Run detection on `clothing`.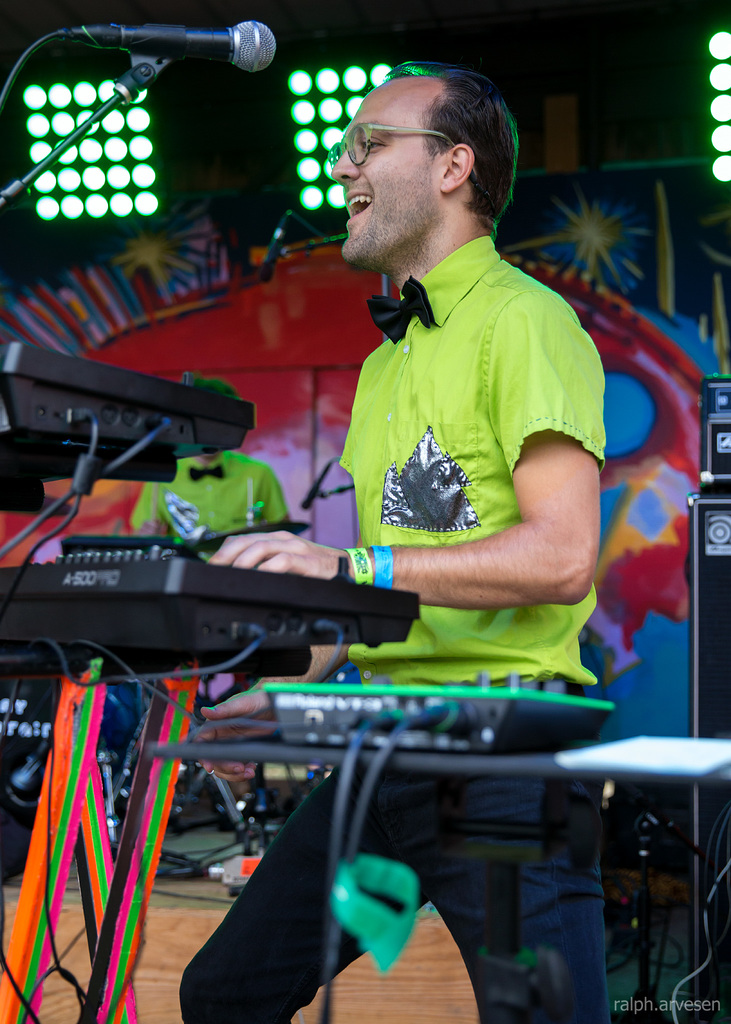
Result: locate(185, 224, 616, 1023).
